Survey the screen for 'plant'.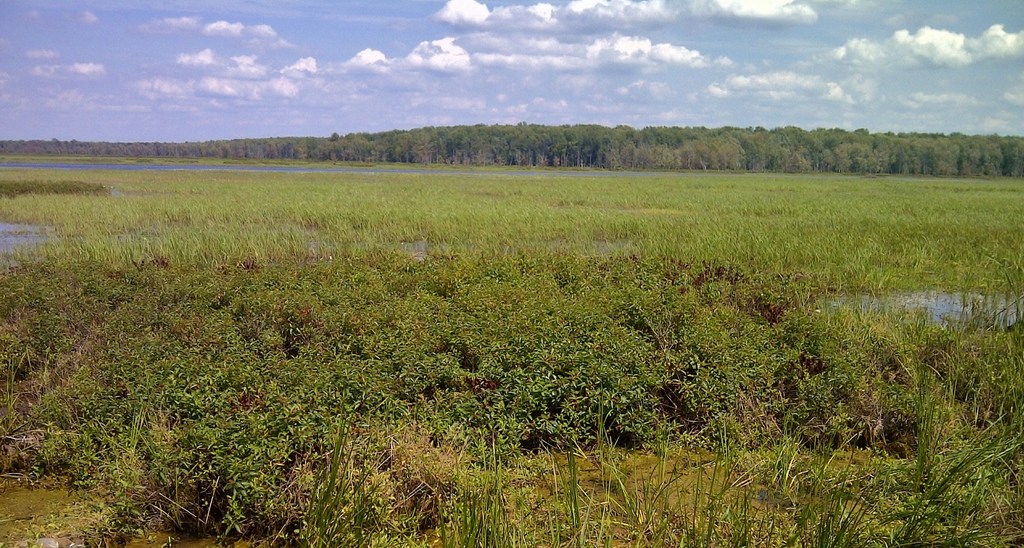
Survey found: (left=893, top=411, right=1023, bottom=547).
